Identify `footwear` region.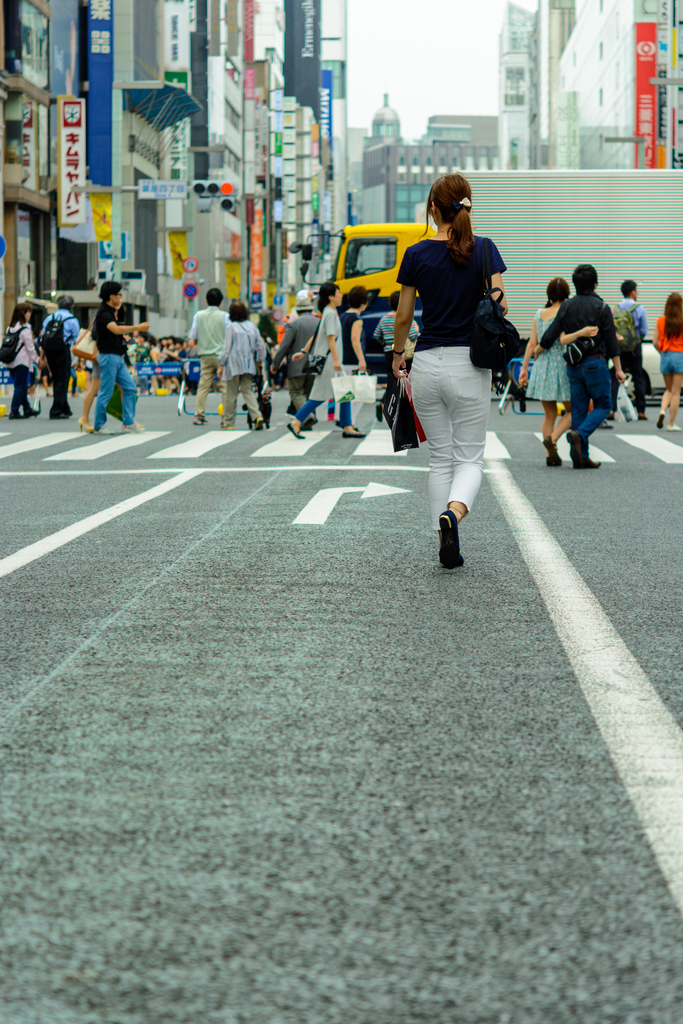
Region: (665, 421, 682, 433).
